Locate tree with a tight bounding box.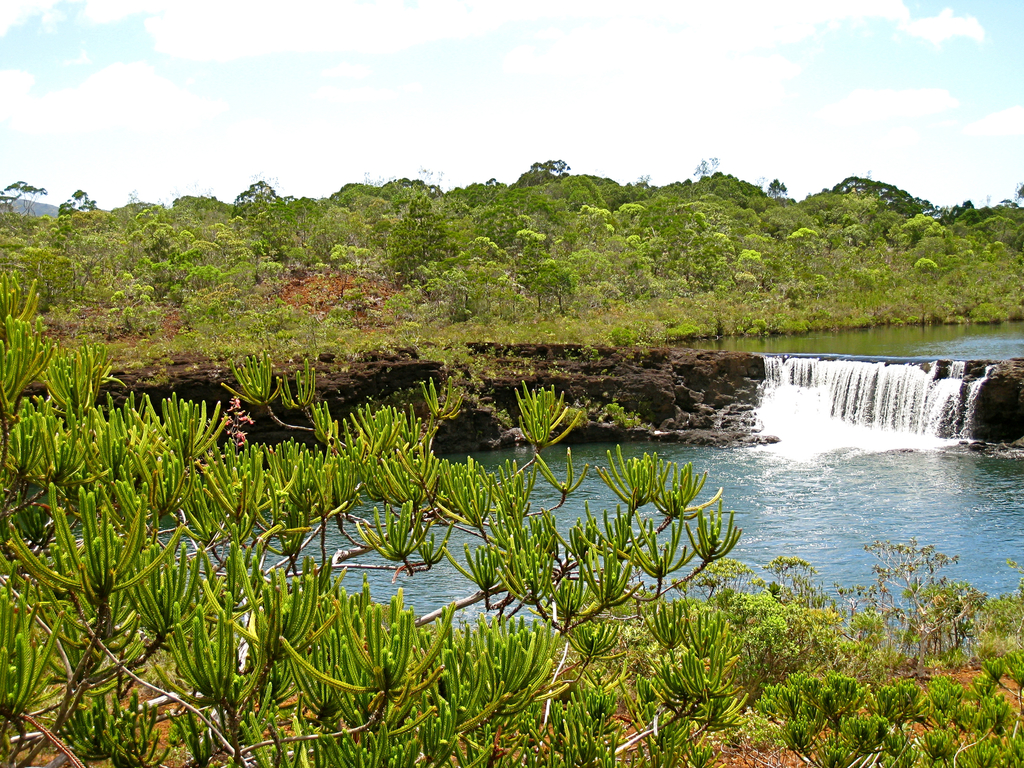
523, 157, 568, 184.
